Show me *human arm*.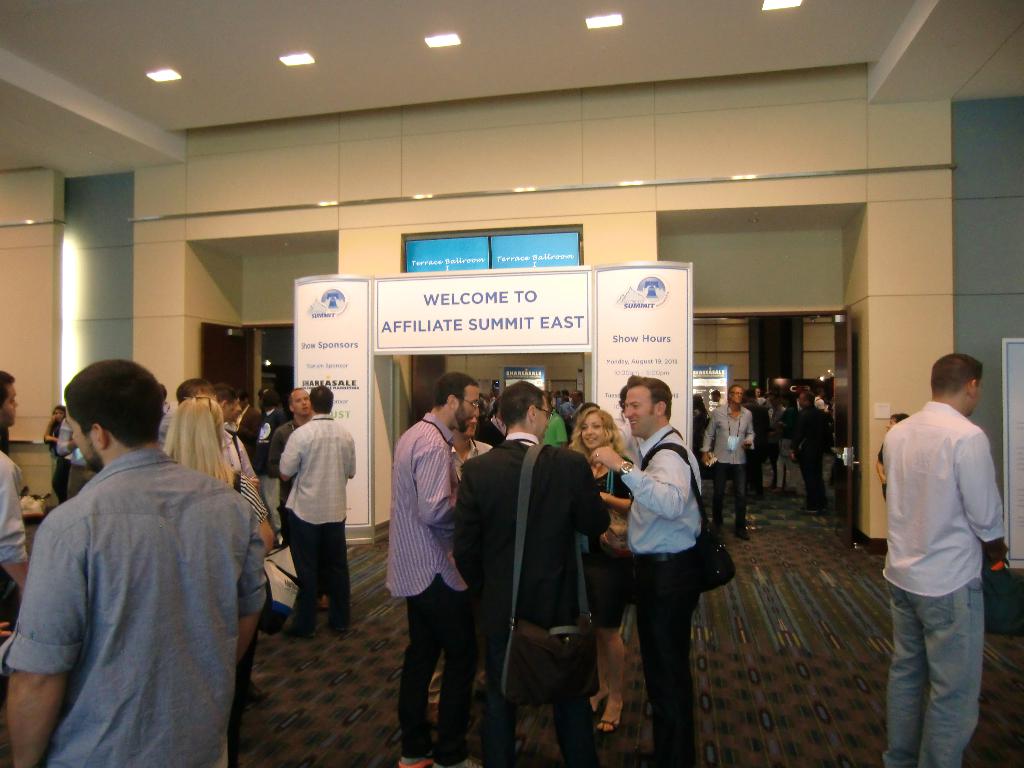
*human arm* is here: {"left": 589, "top": 450, "right": 690, "bottom": 518}.
